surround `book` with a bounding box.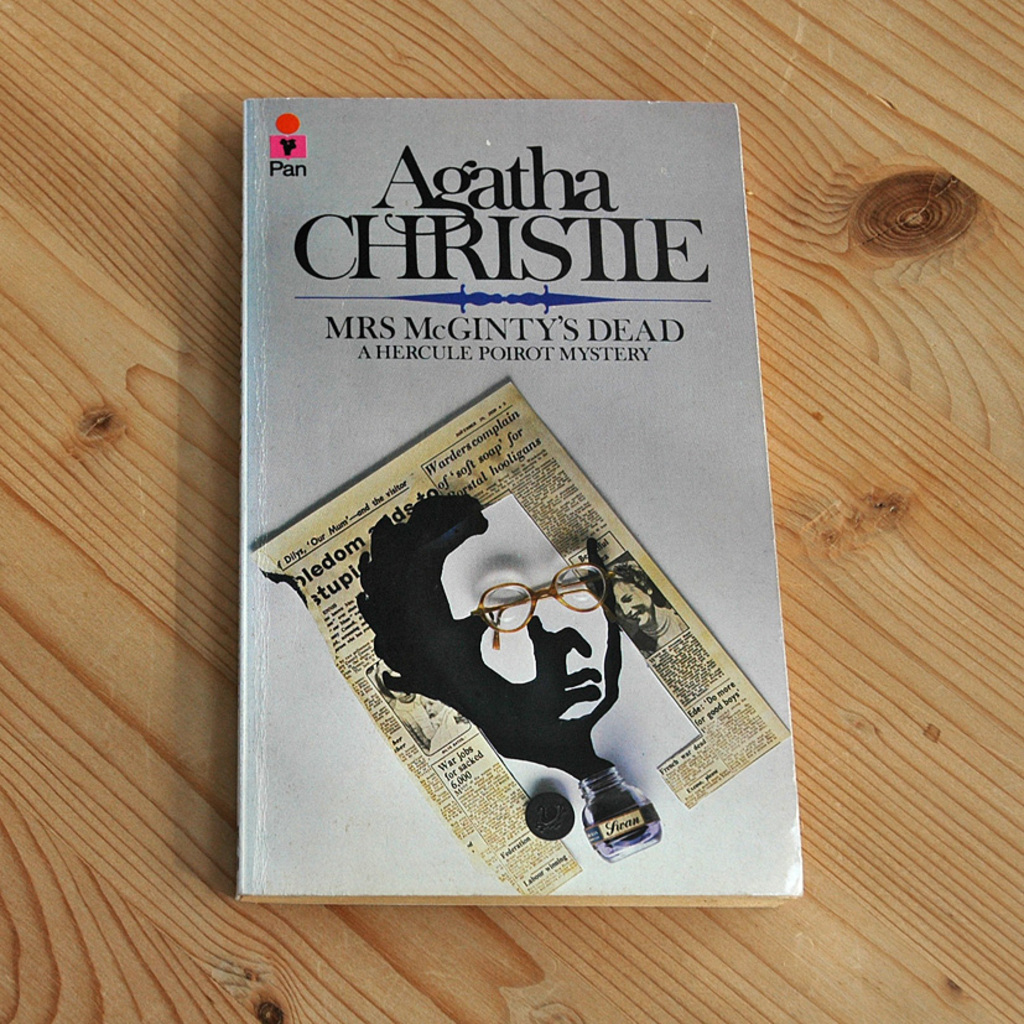
<box>223,97,800,905</box>.
